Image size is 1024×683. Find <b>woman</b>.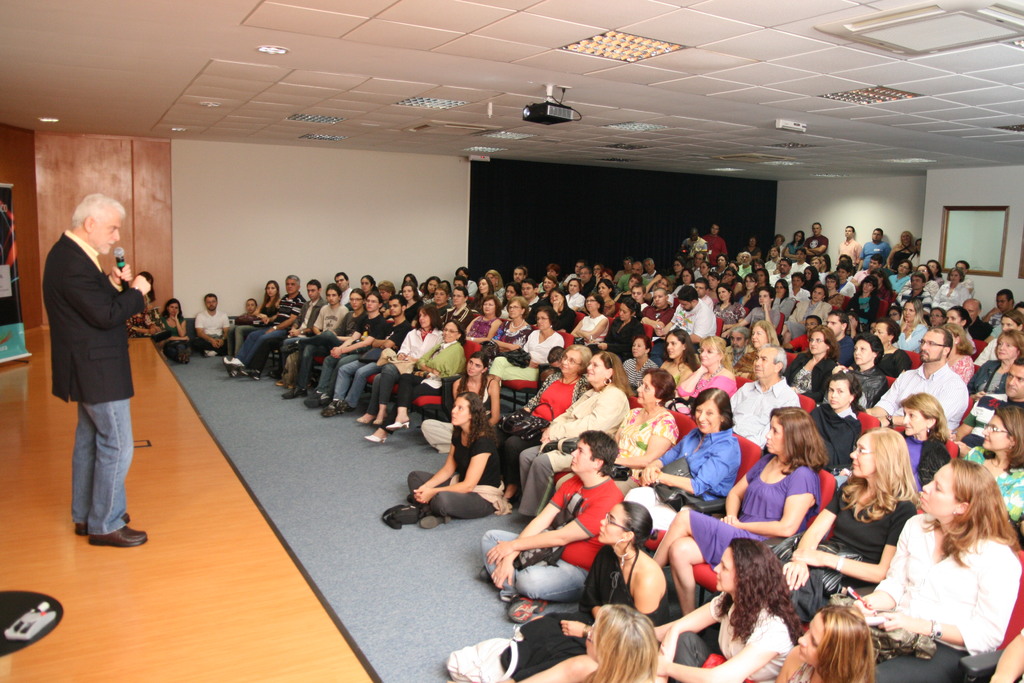
{"x1": 505, "y1": 281, "x2": 515, "y2": 300}.
